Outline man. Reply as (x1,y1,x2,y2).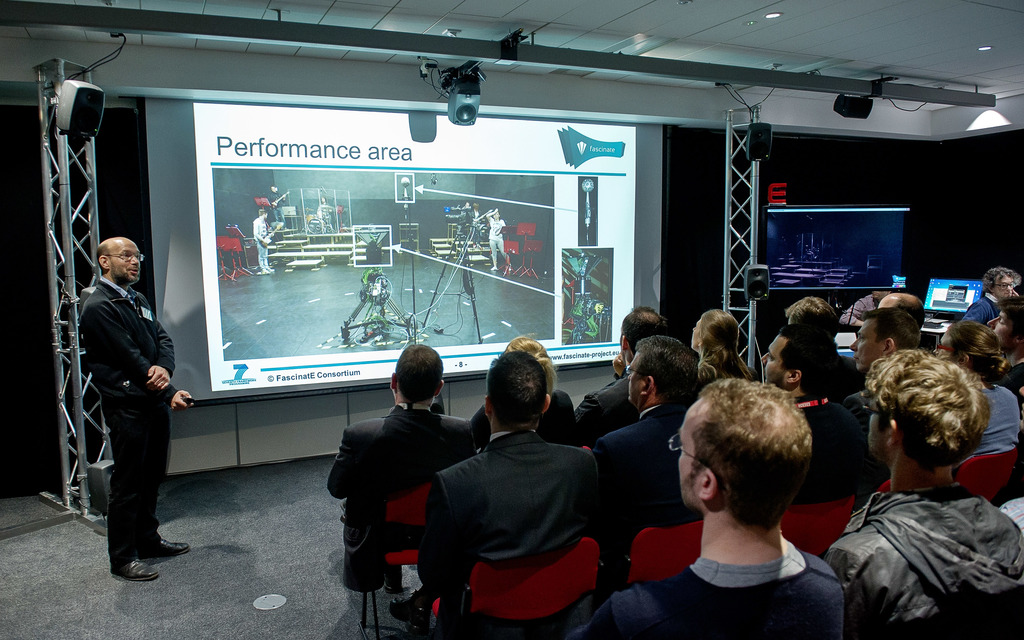
(383,356,596,639).
